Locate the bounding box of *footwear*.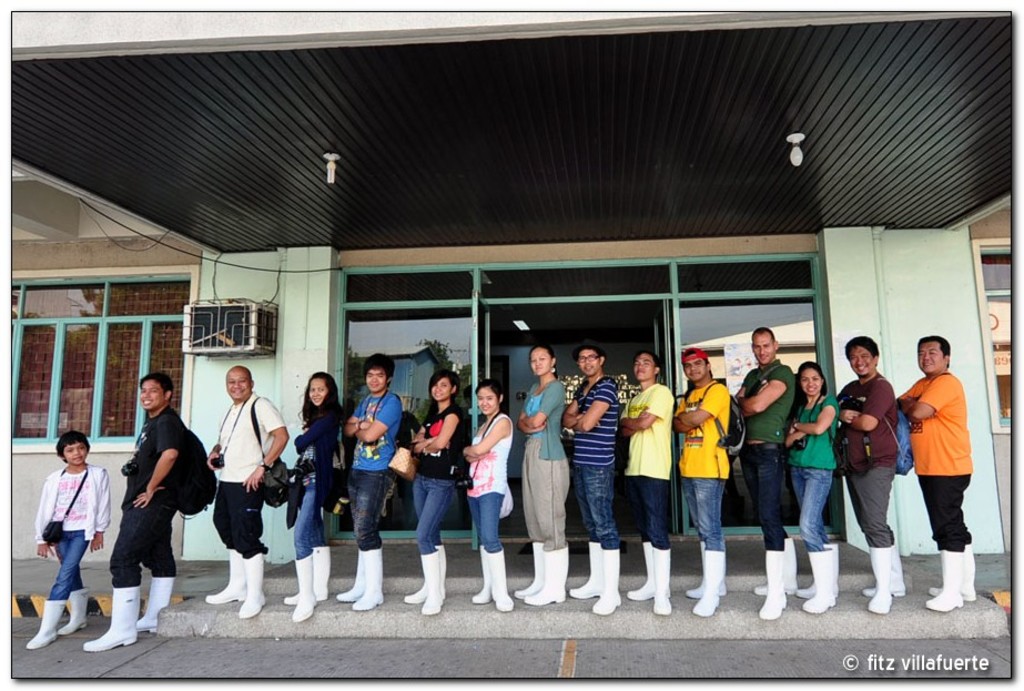
Bounding box: region(353, 557, 386, 608).
